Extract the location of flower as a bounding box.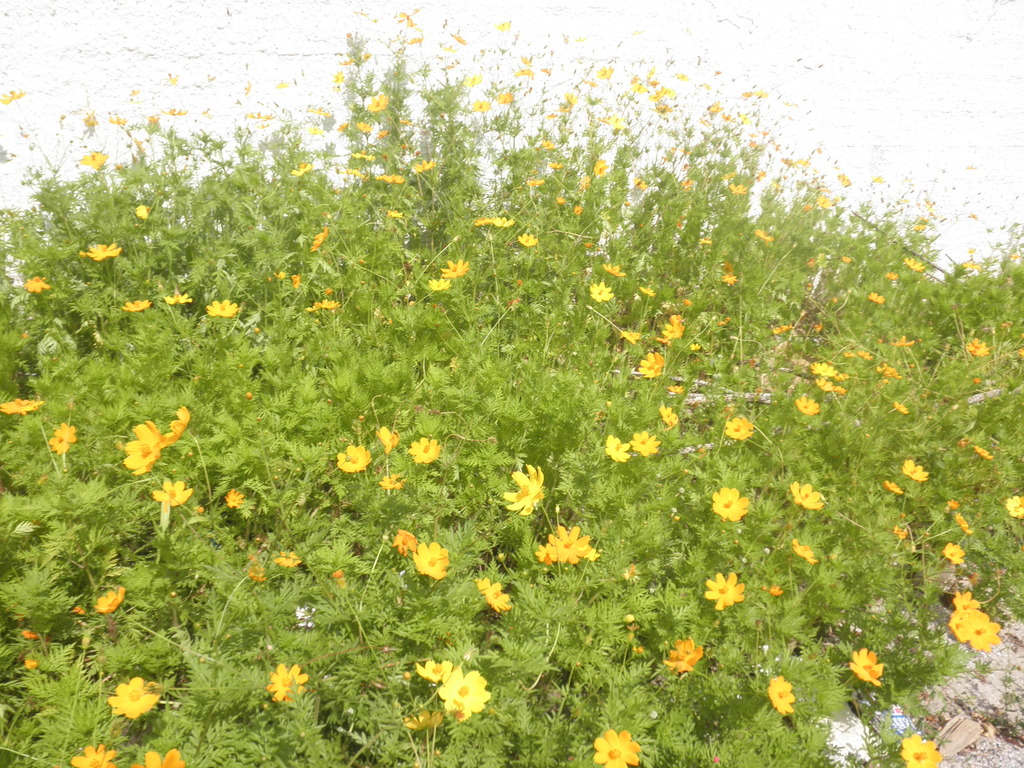
(x1=664, y1=639, x2=705, y2=678).
